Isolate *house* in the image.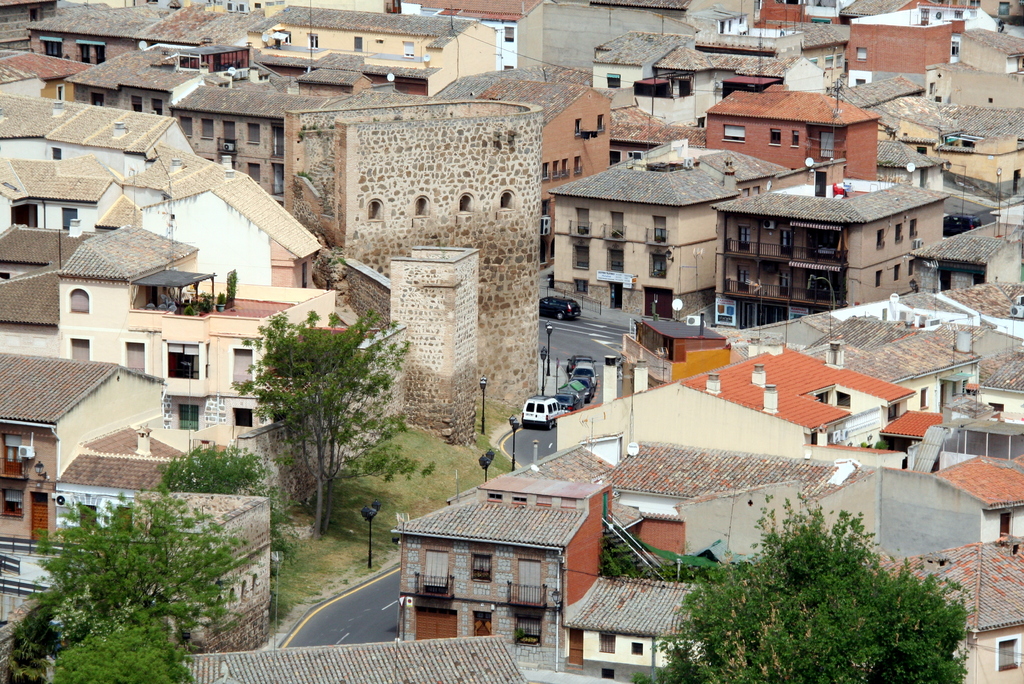
Isolated region: bbox(699, 85, 881, 180).
